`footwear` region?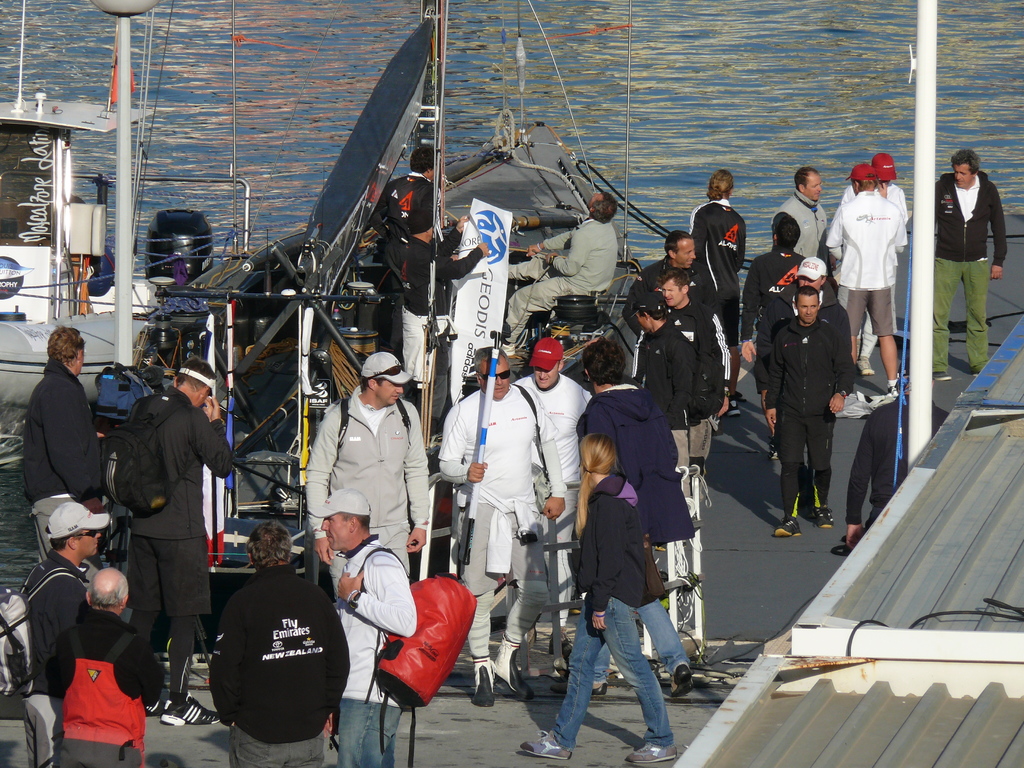
select_region(470, 657, 495, 706)
